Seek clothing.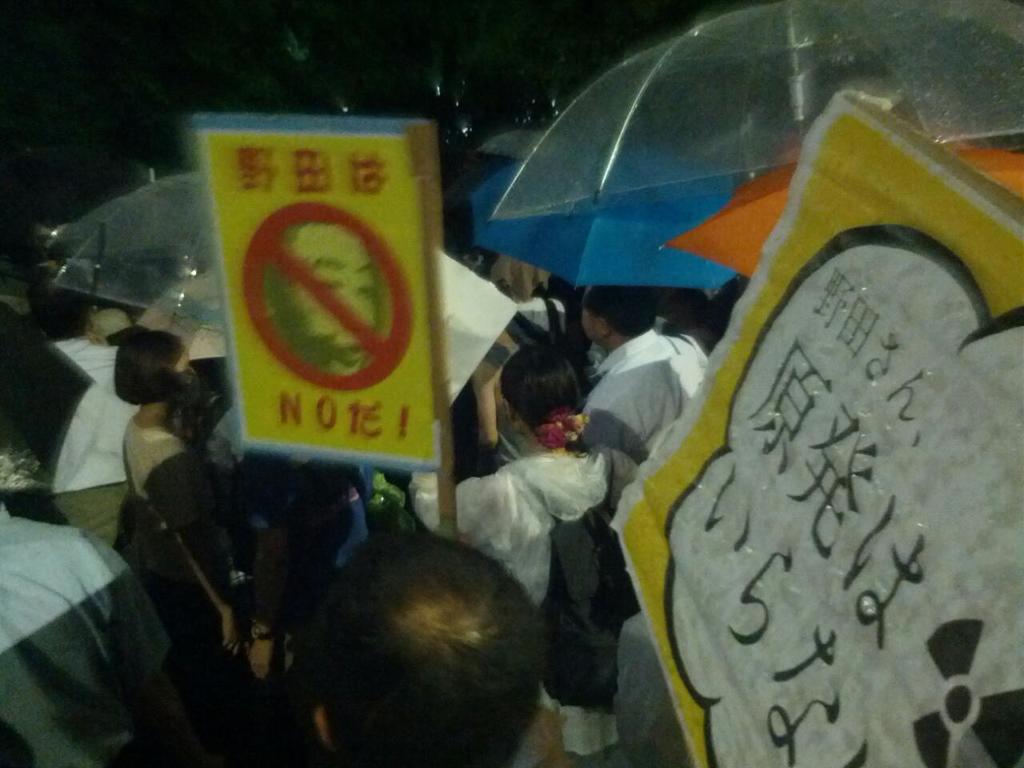
576 334 706 526.
